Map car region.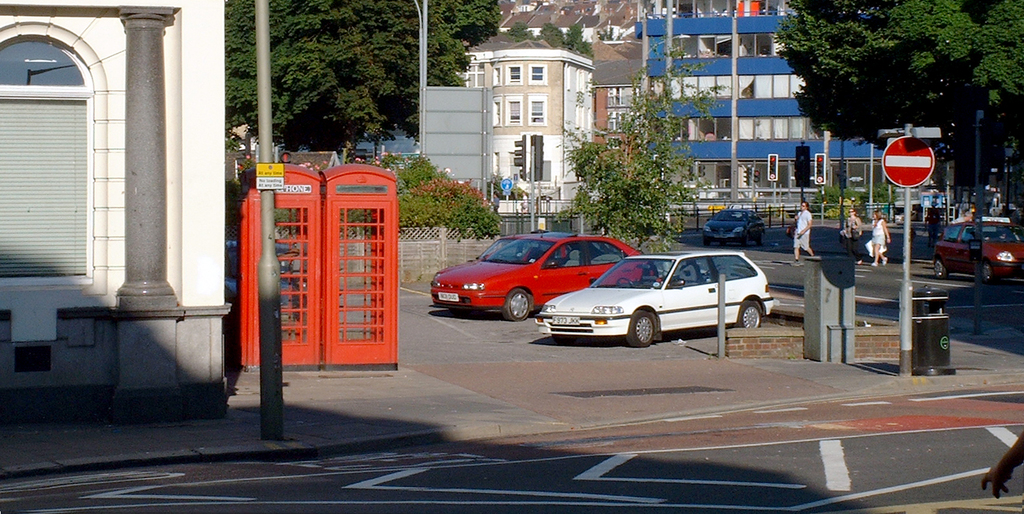
Mapped to select_region(694, 204, 765, 246).
